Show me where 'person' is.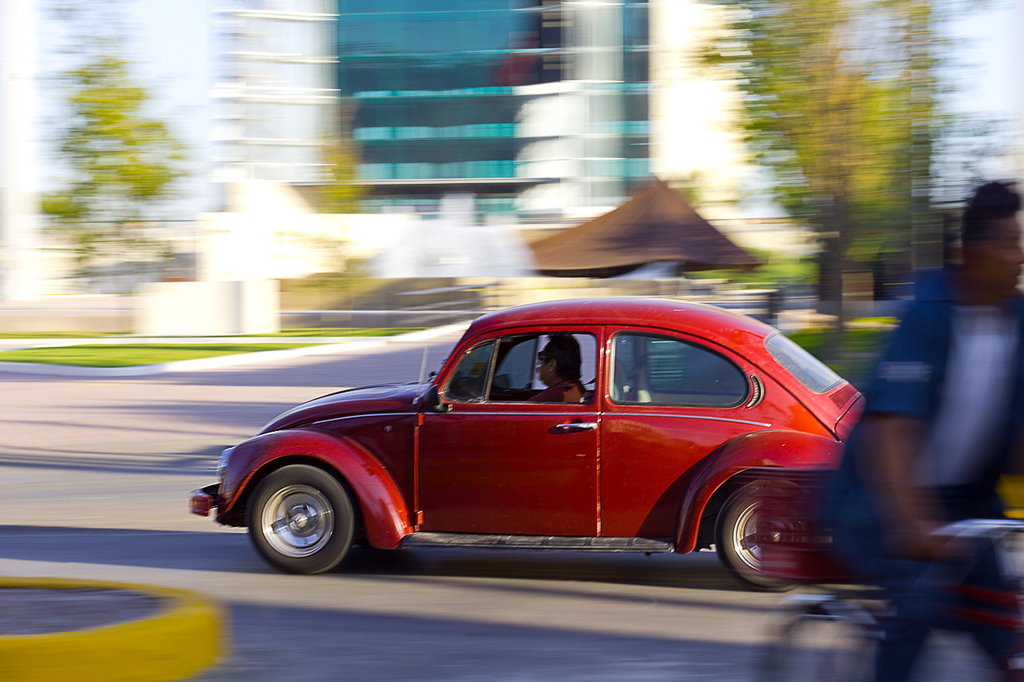
'person' is at <bbox>518, 324, 592, 413</bbox>.
